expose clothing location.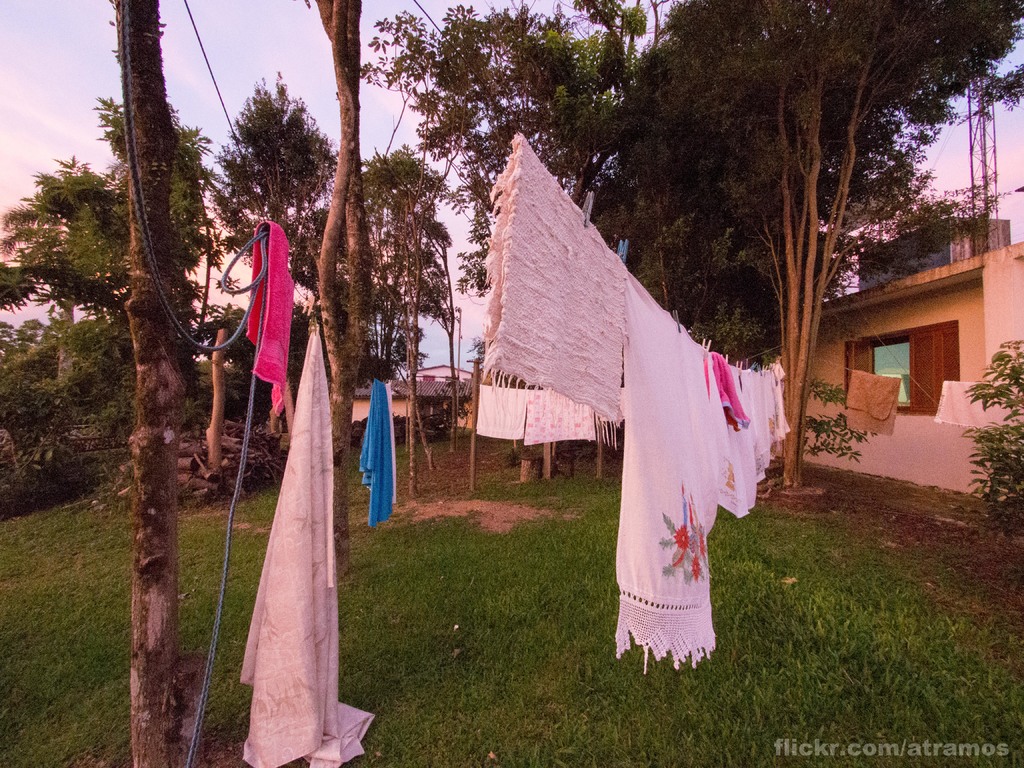
Exposed at BBox(846, 365, 902, 439).
